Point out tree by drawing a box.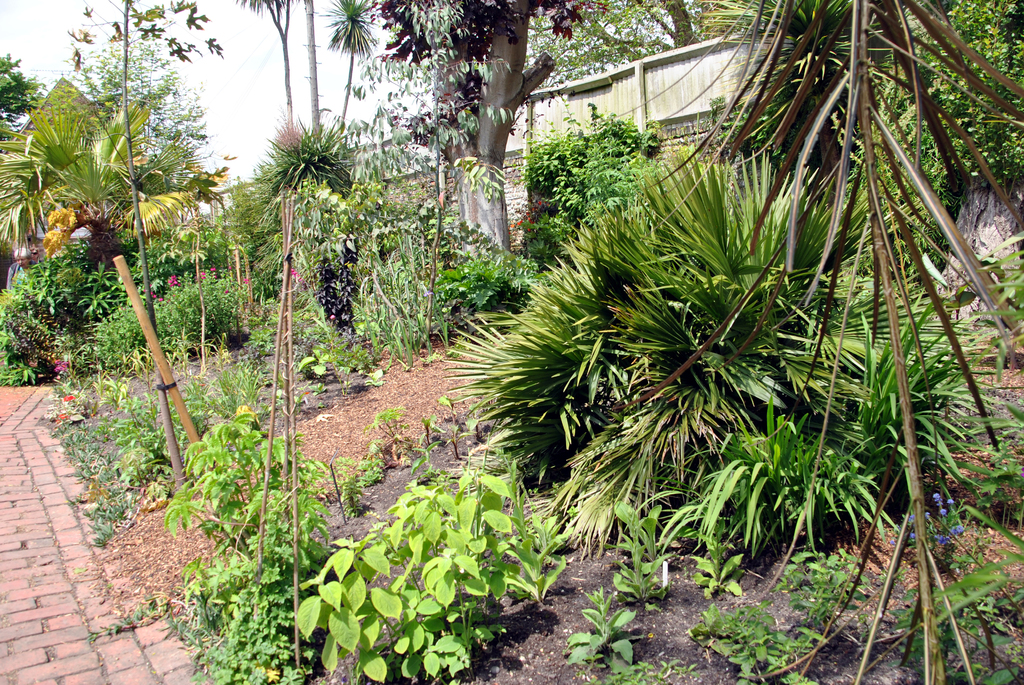
830,0,1023,316.
